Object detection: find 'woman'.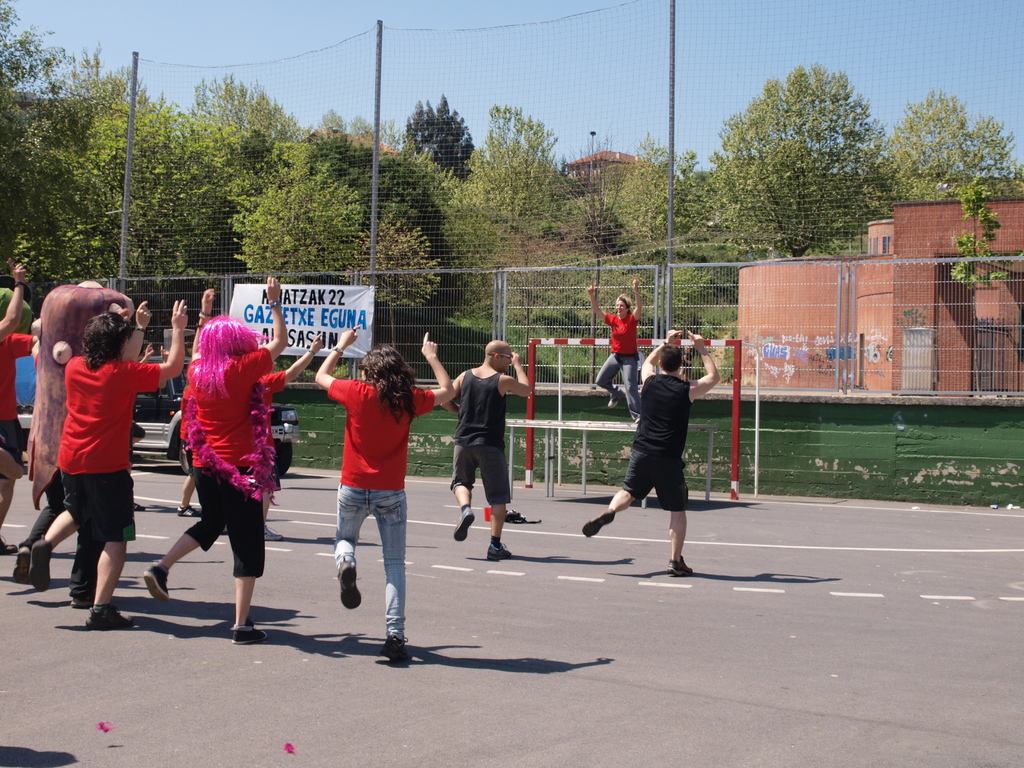
[591, 275, 643, 420].
